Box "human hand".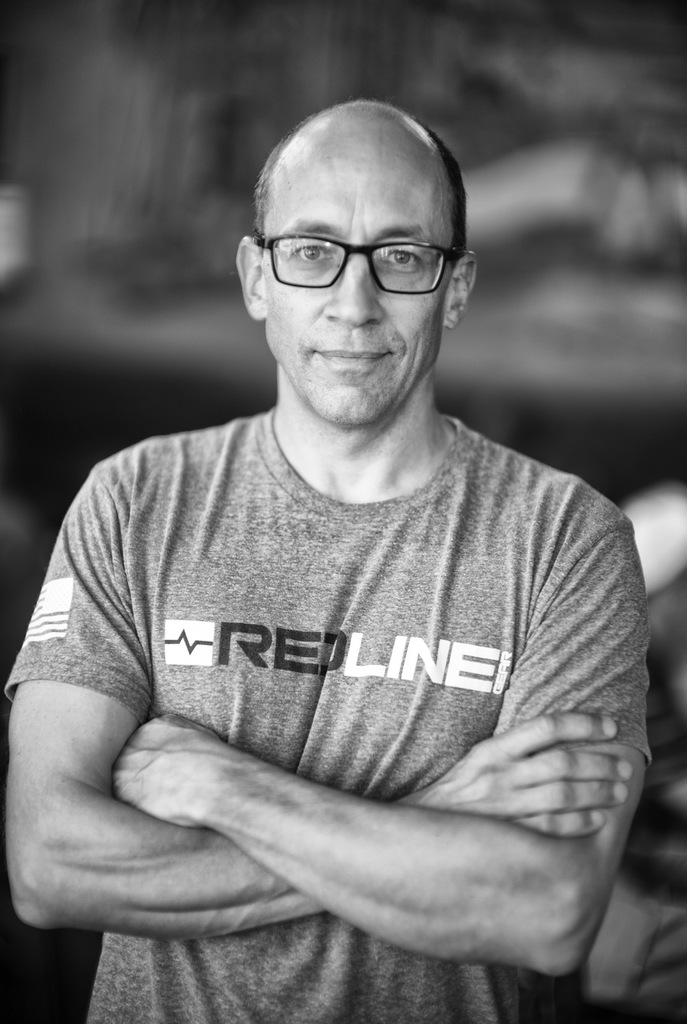
<bbox>433, 698, 638, 847</bbox>.
